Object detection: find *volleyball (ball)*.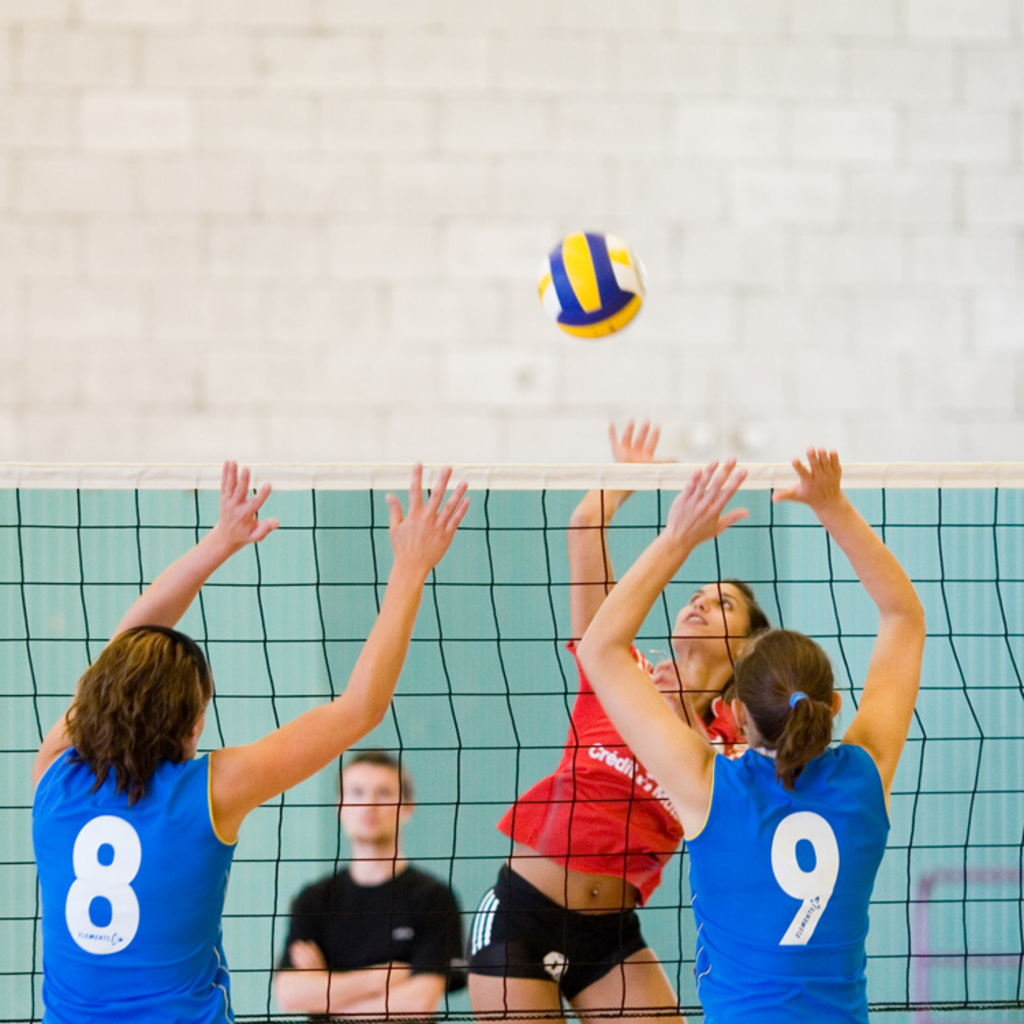
[531, 227, 646, 343].
